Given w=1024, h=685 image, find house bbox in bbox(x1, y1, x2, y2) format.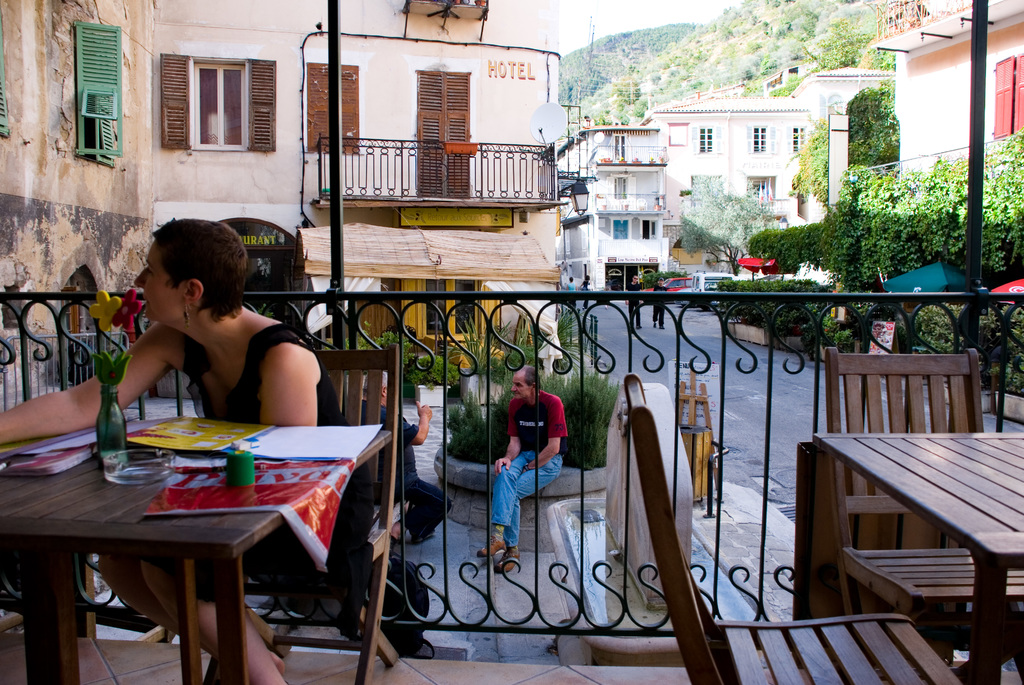
bbox(0, 0, 154, 403).
